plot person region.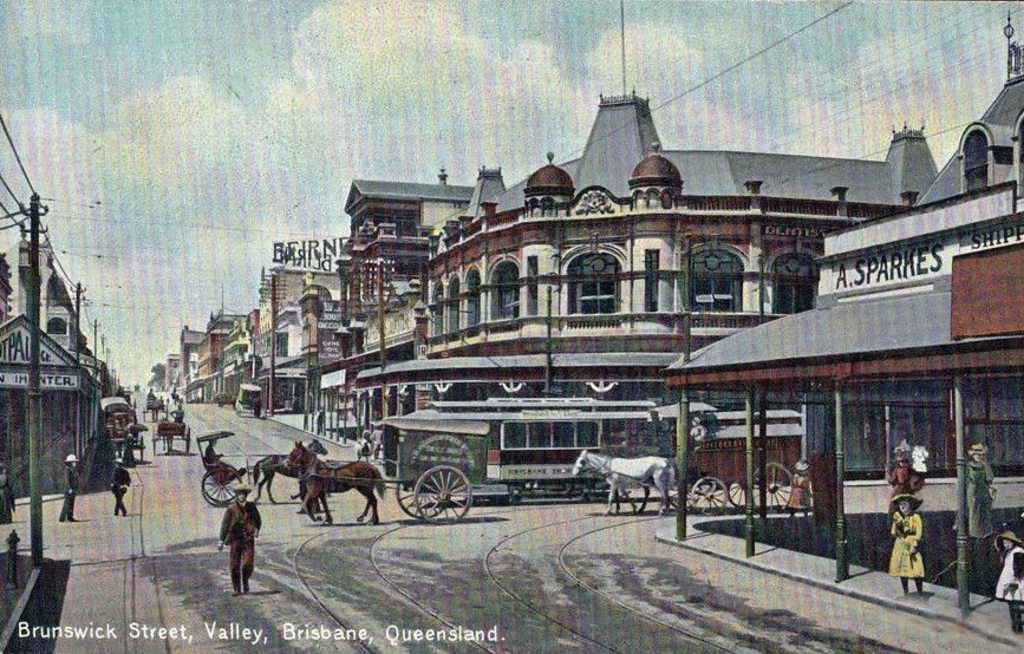
Plotted at (left=112, top=458, right=131, bottom=519).
